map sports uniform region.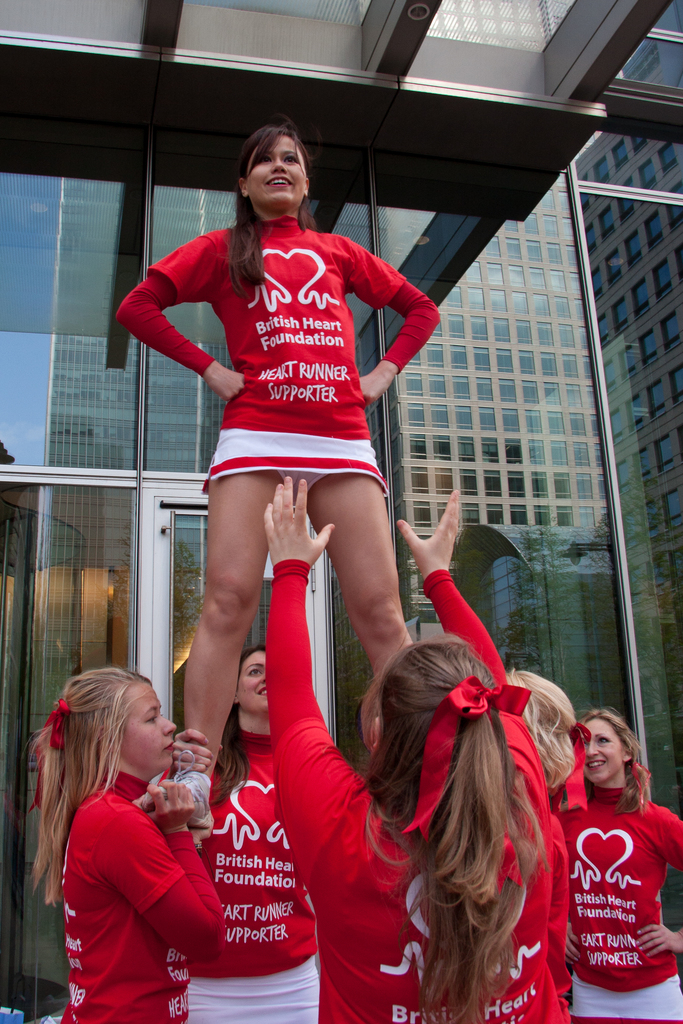
Mapped to bbox(60, 774, 232, 1023).
